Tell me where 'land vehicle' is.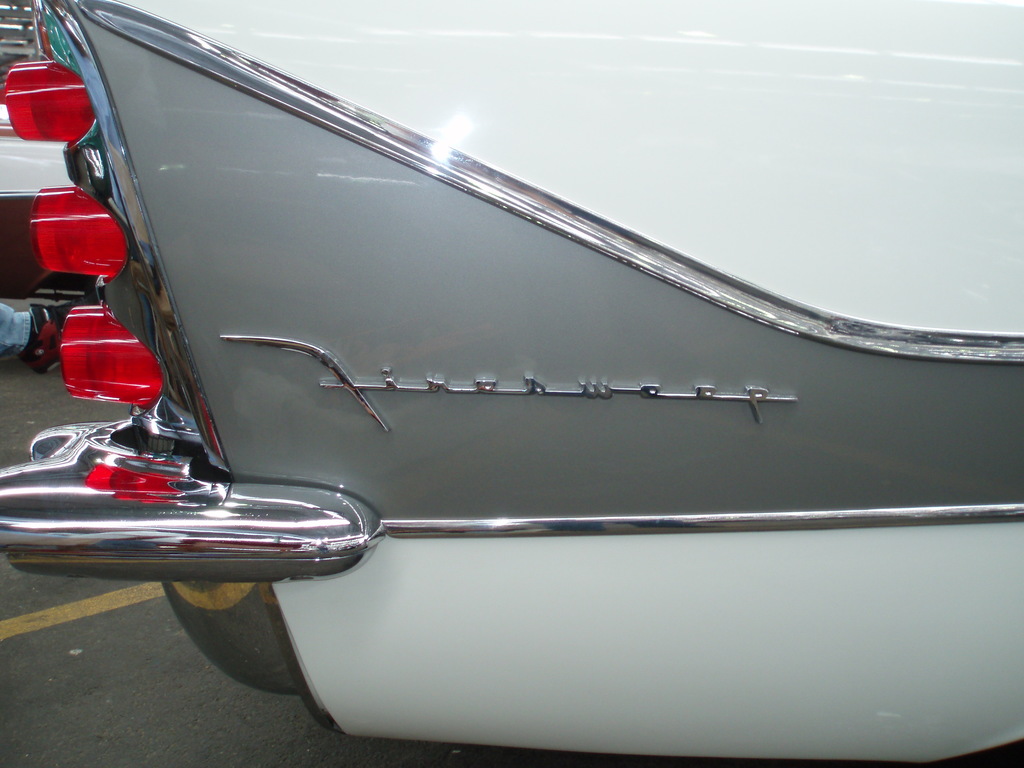
'land vehicle' is at {"x1": 25, "y1": 8, "x2": 1023, "y2": 721}.
